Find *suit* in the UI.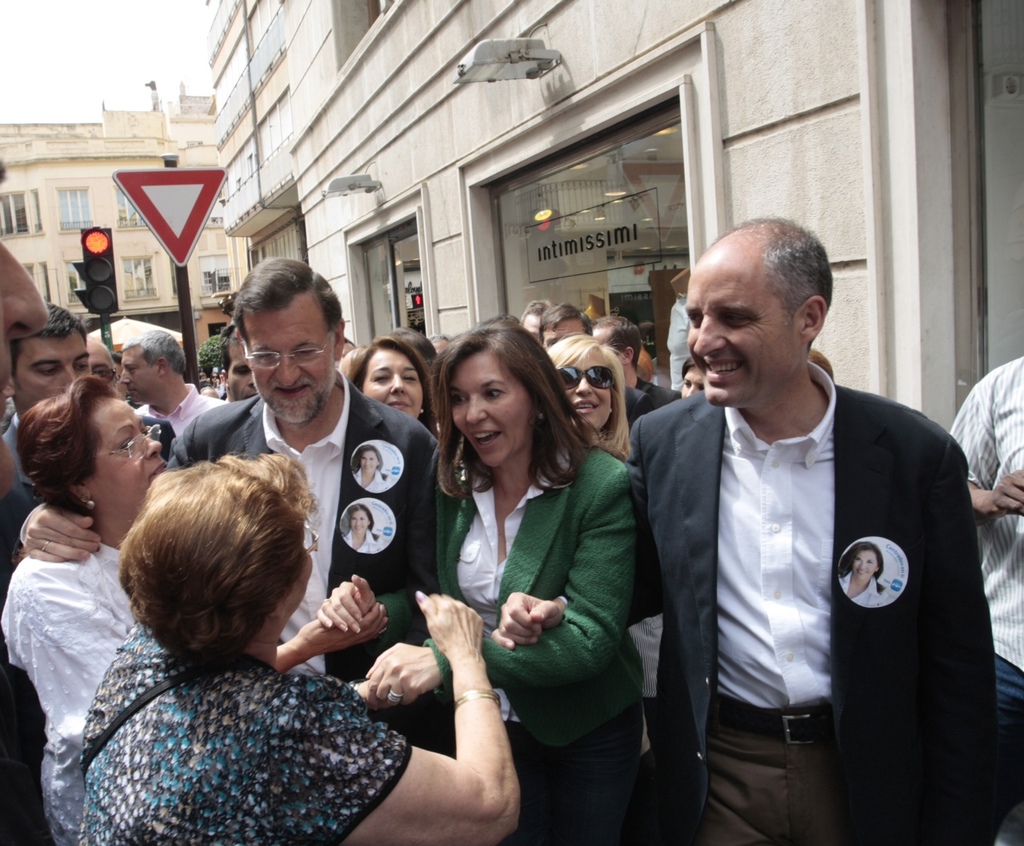
UI element at [left=0, top=411, right=40, bottom=553].
